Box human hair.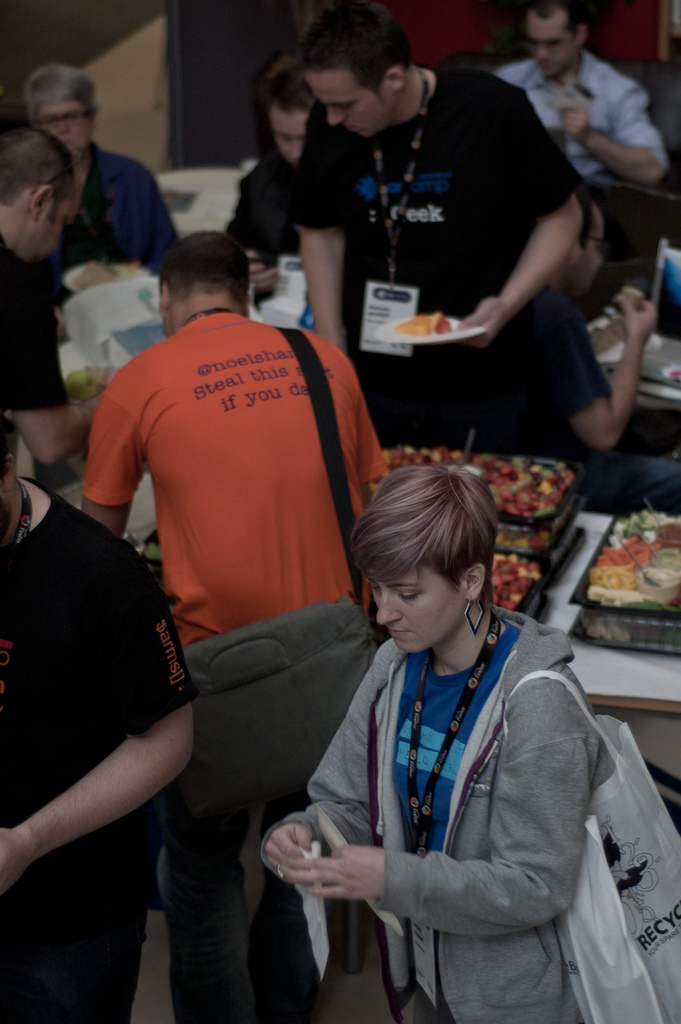
bbox=[347, 459, 499, 583].
